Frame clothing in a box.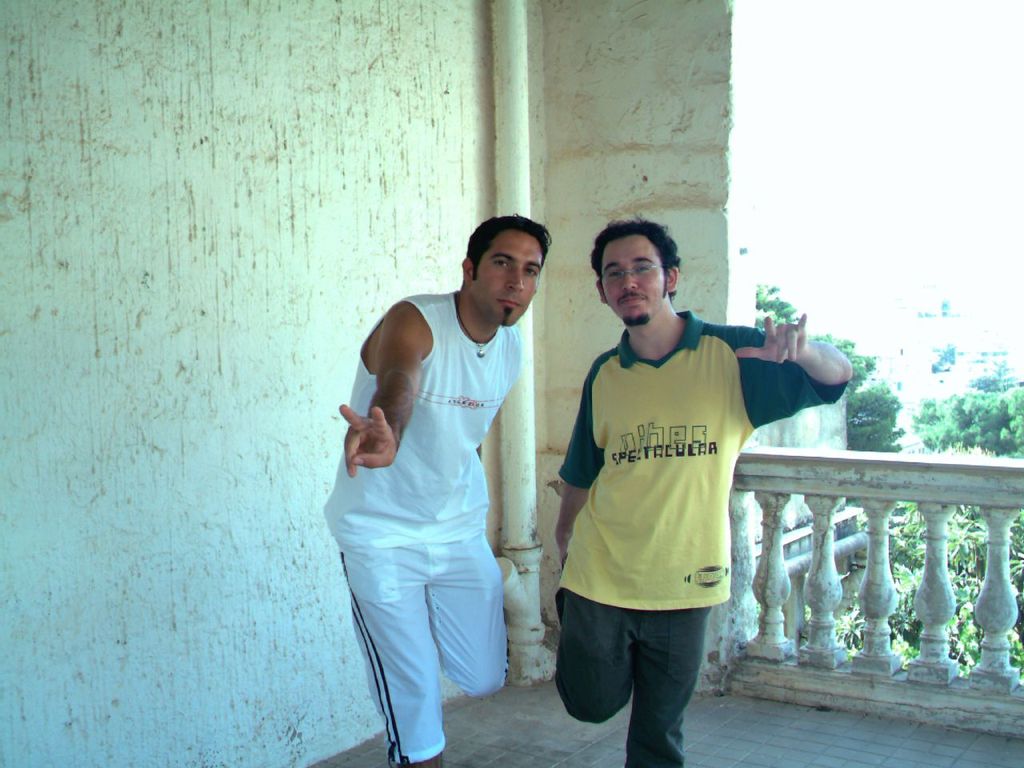
rect(323, 282, 526, 767).
